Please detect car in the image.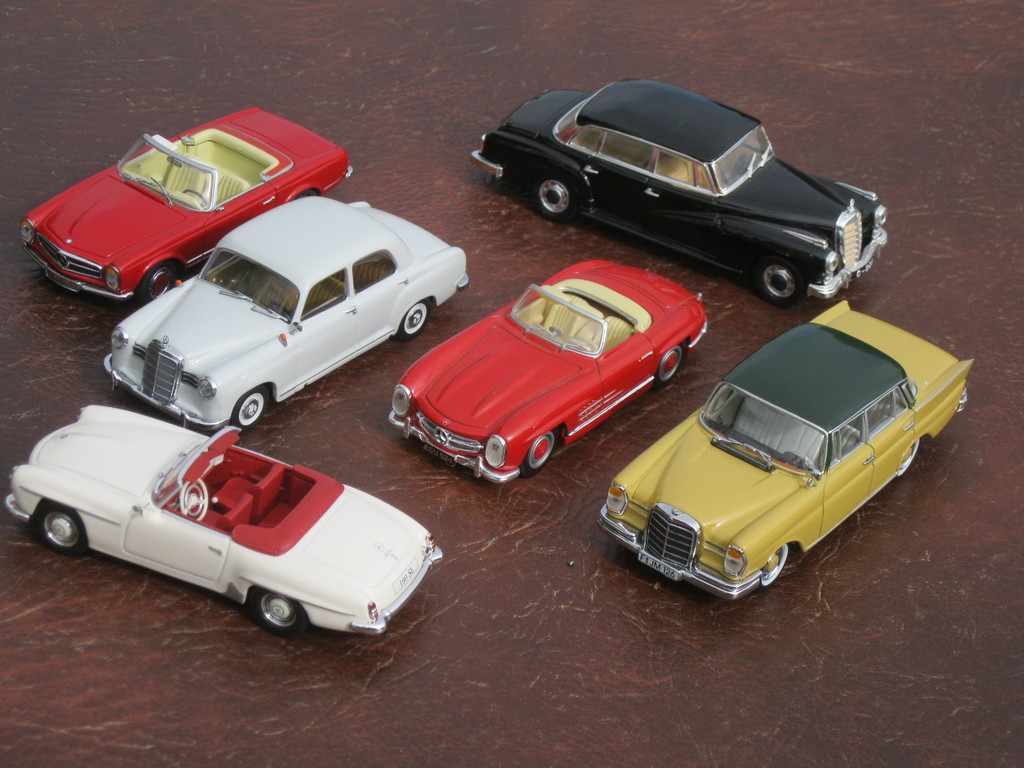
region(99, 187, 474, 431).
